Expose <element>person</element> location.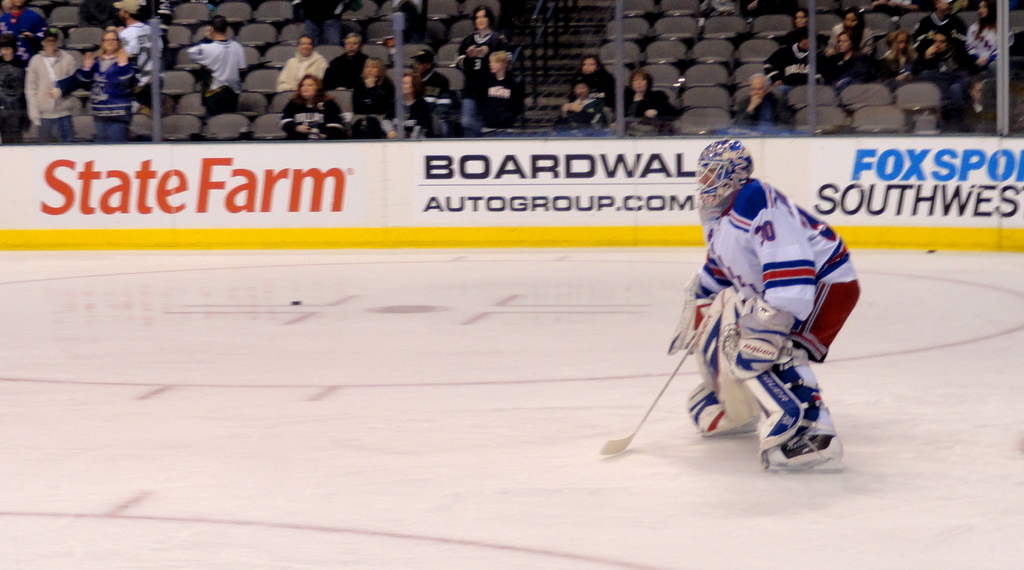
Exposed at {"x1": 317, "y1": 35, "x2": 378, "y2": 104}.
